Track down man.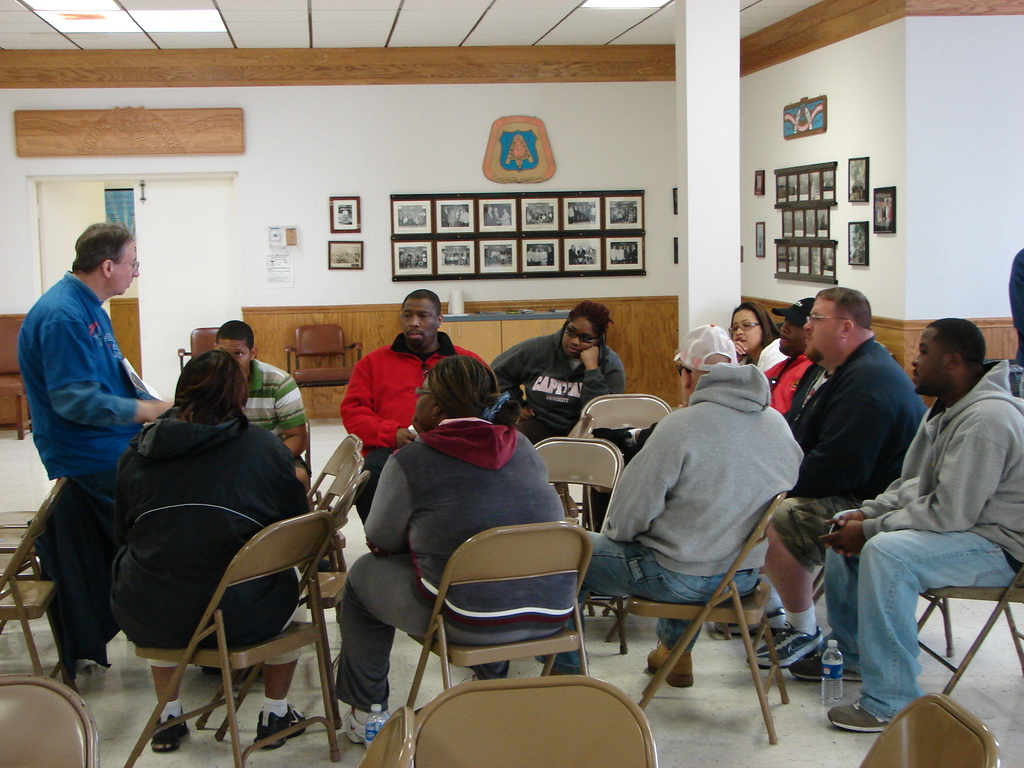
Tracked to 751,295,820,410.
